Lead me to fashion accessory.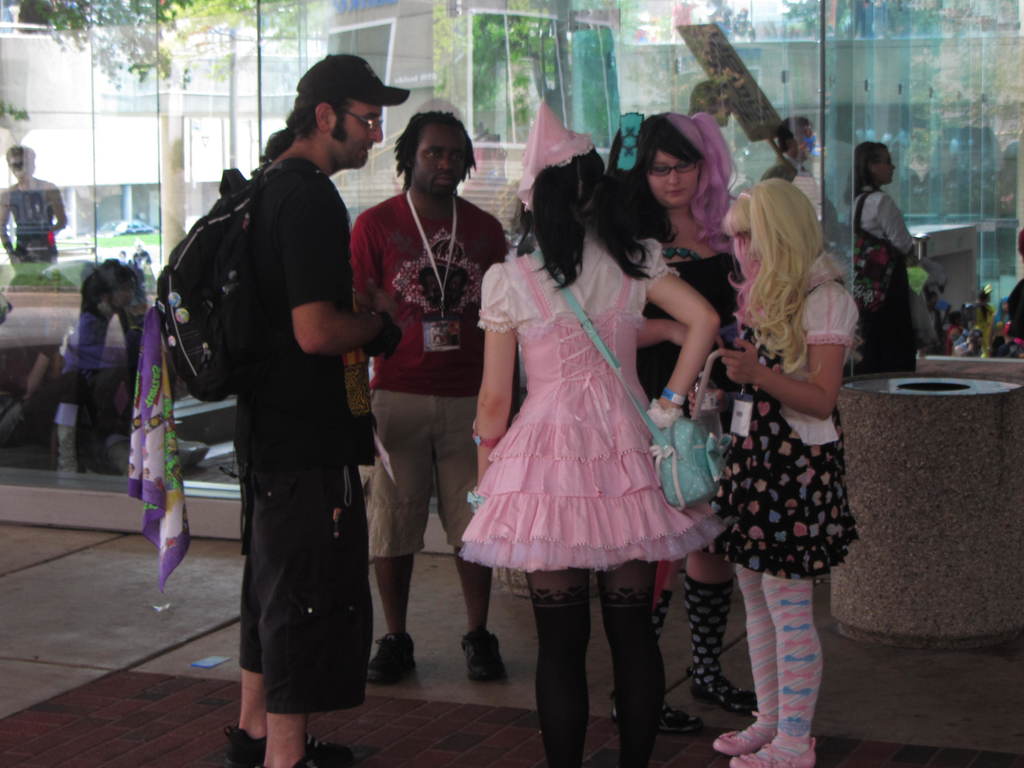
Lead to box=[645, 157, 699, 178].
